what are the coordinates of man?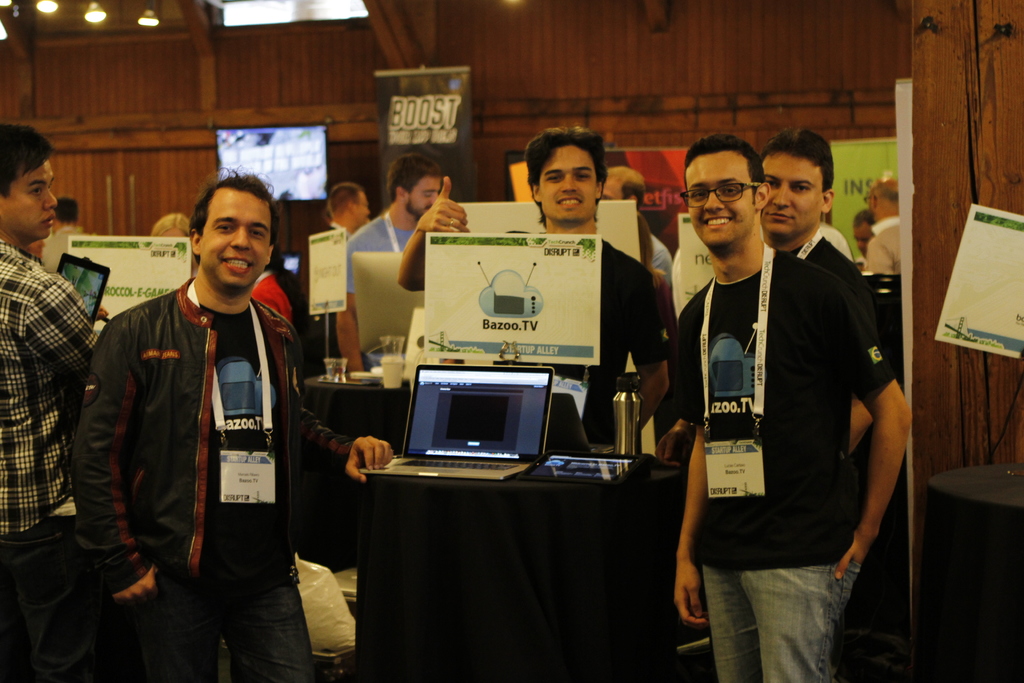
bbox=[79, 162, 399, 682].
